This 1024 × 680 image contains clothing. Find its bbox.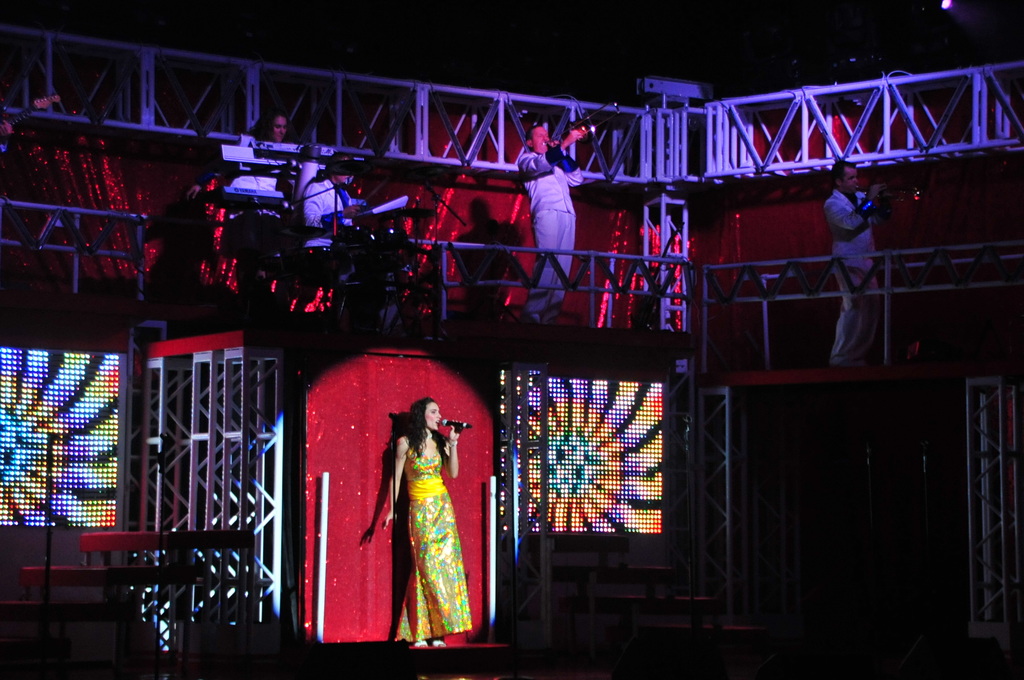
(378,411,483,642).
